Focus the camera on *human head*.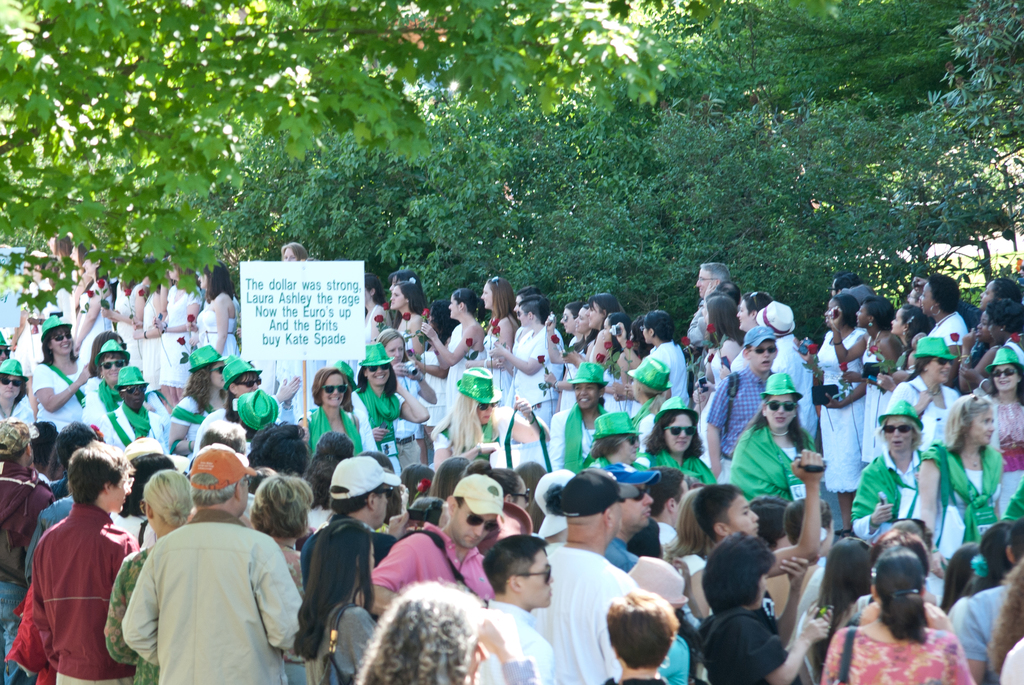
Focus region: bbox=(94, 341, 129, 387).
